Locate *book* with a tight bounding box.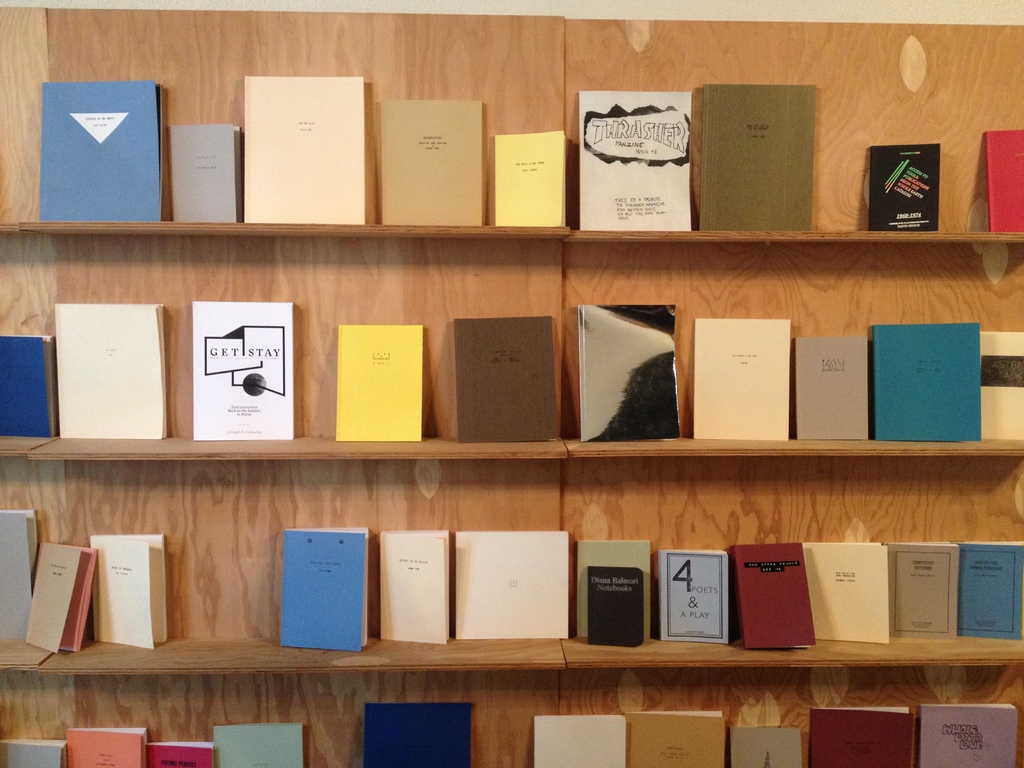
[left=173, top=124, right=244, bottom=218].
